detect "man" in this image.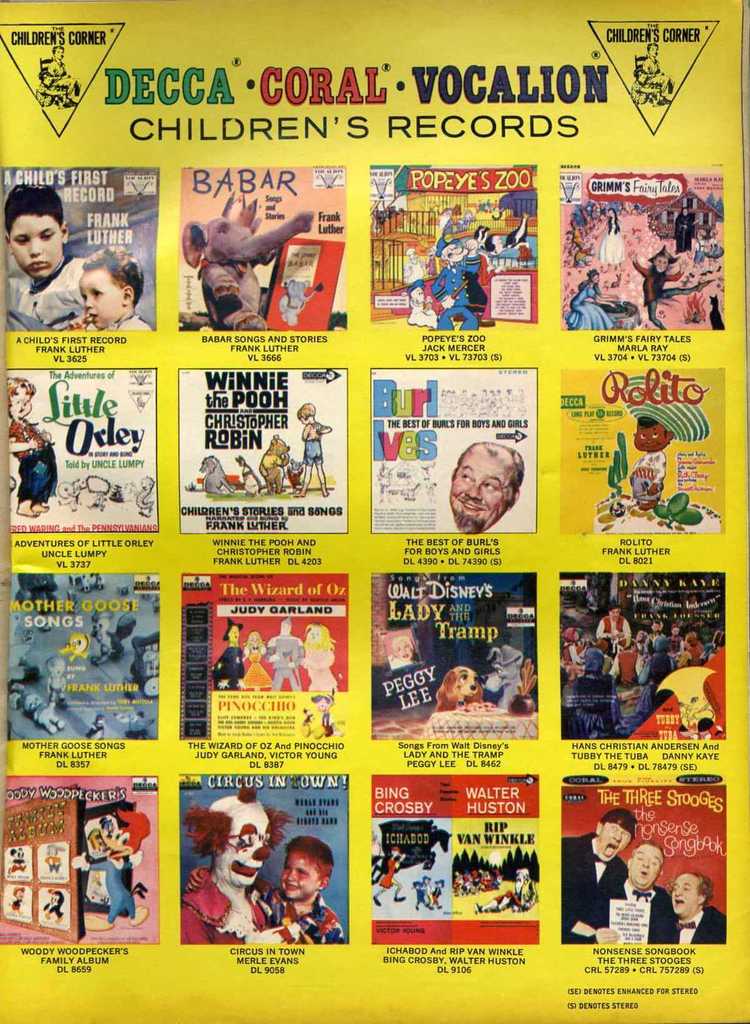
Detection: select_region(264, 610, 304, 692).
